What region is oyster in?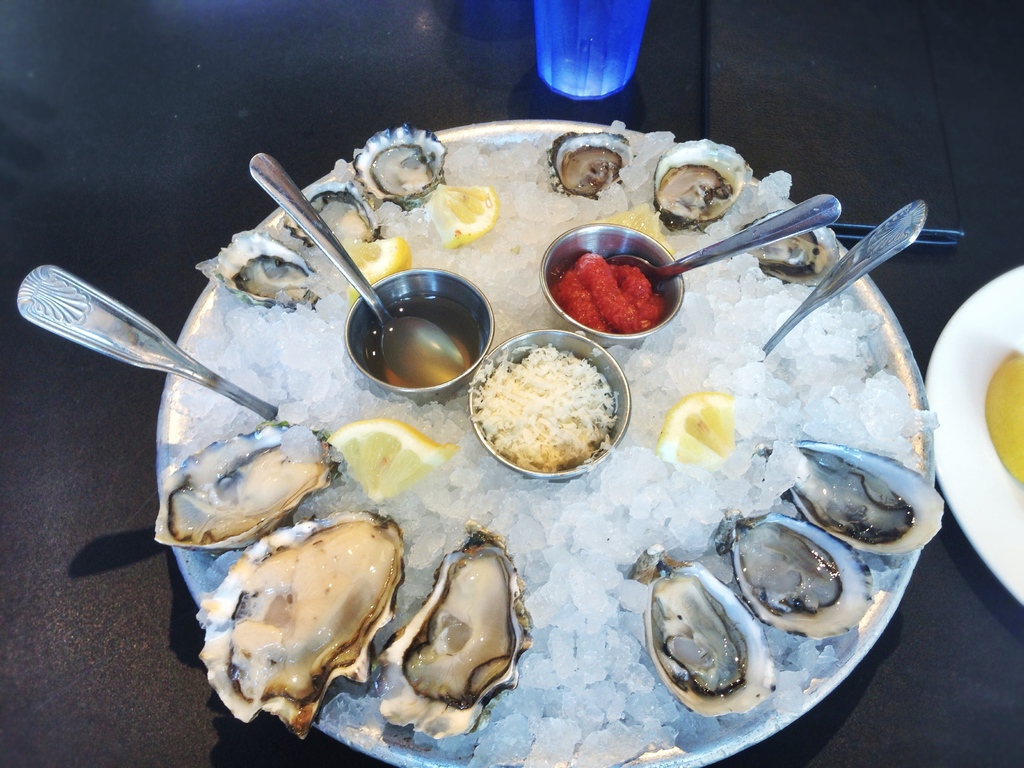
x1=730, y1=207, x2=847, y2=282.
